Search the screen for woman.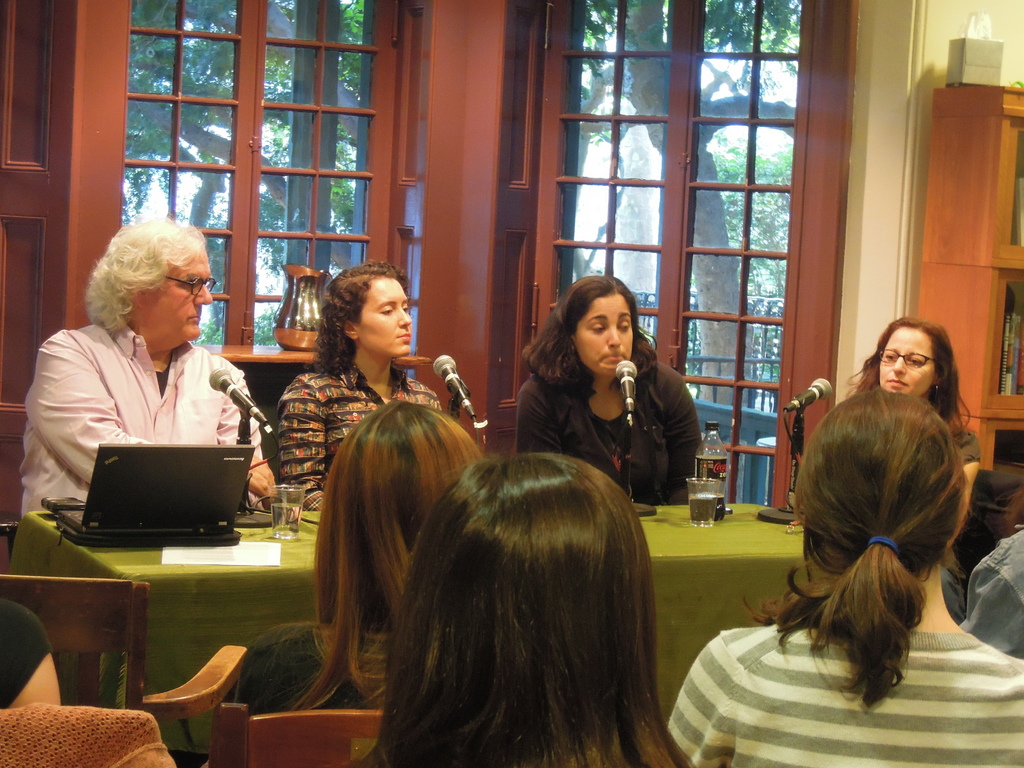
Found at Rect(520, 286, 705, 508).
